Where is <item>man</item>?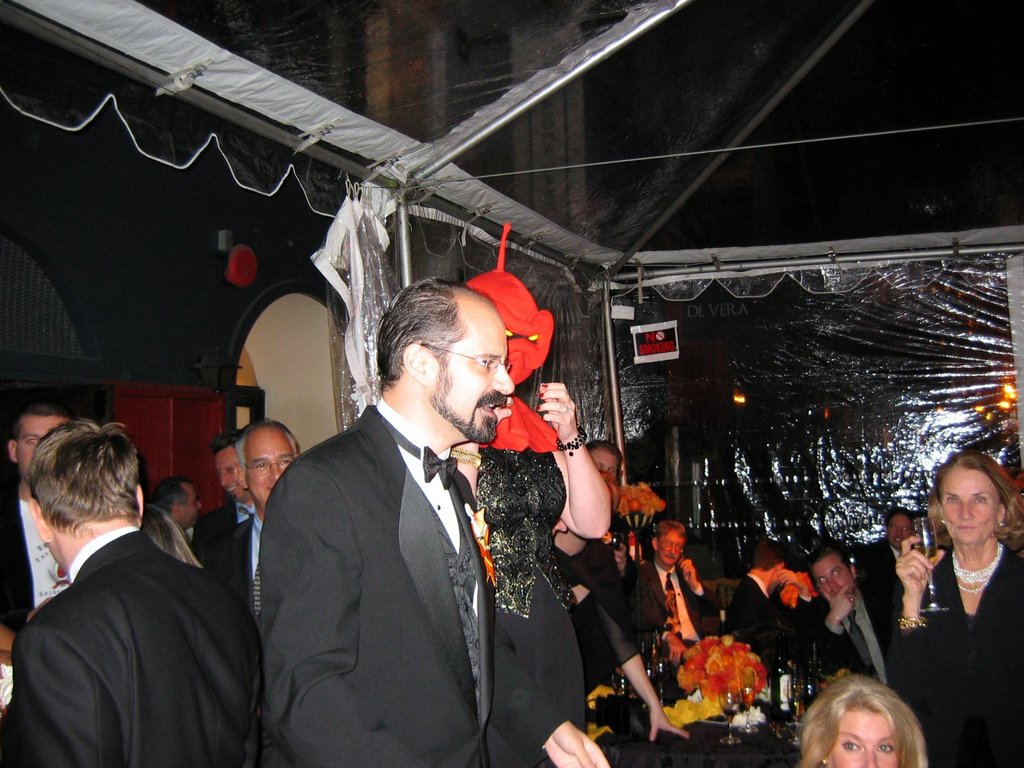
region(235, 273, 565, 756).
